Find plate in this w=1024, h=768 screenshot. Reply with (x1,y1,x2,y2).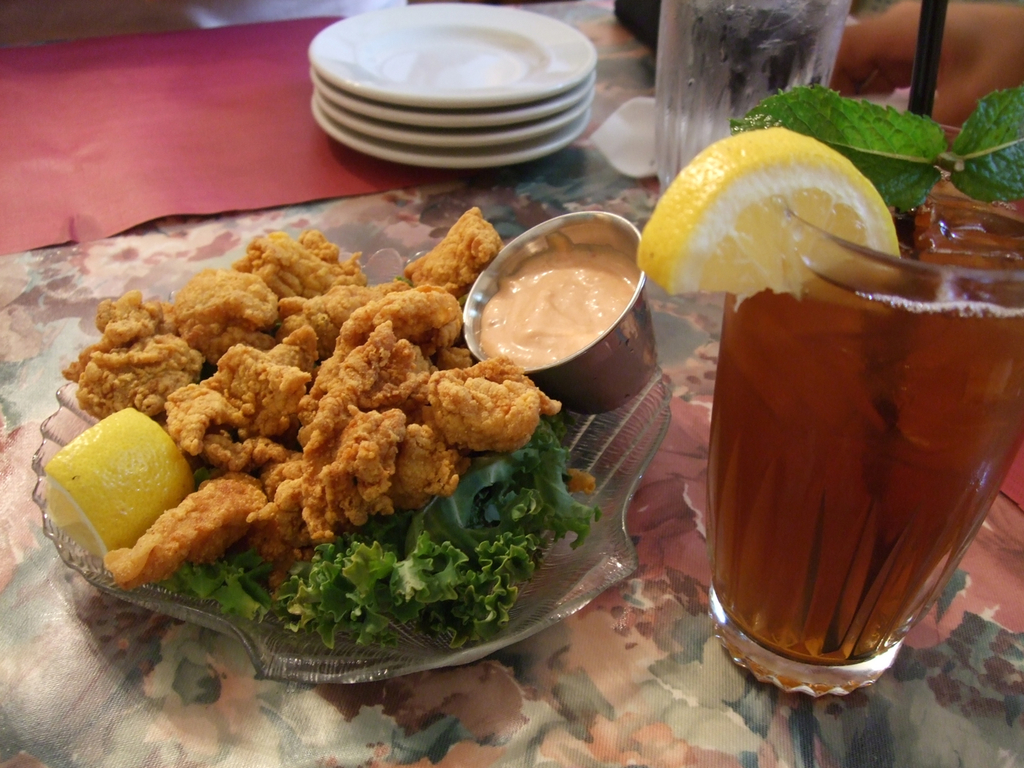
(28,246,674,688).
